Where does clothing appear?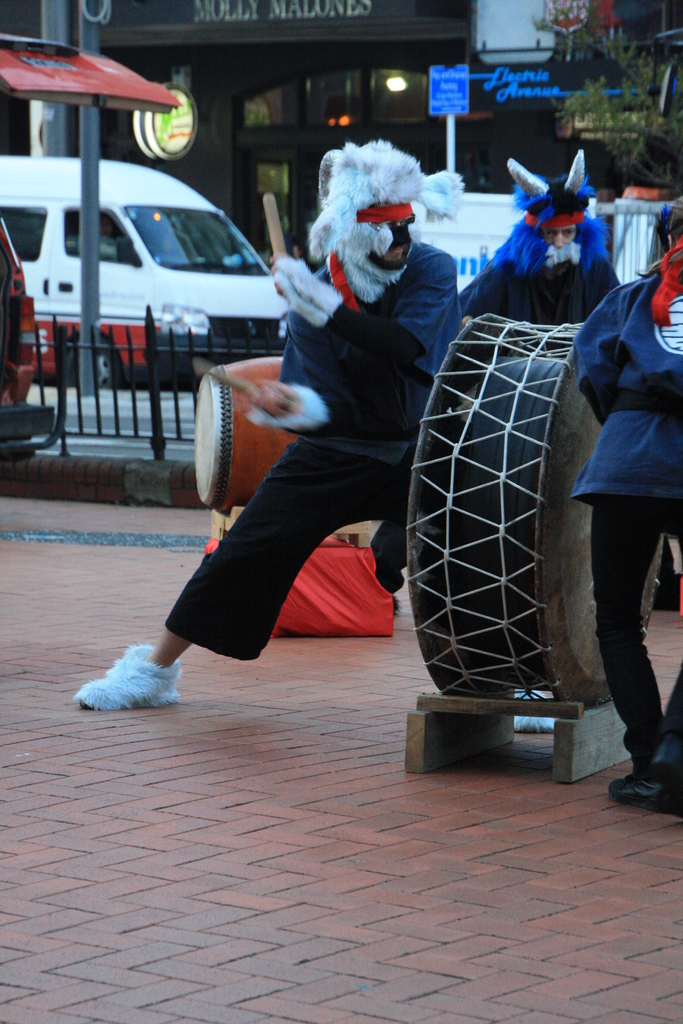
Appears at (572,269,682,767).
